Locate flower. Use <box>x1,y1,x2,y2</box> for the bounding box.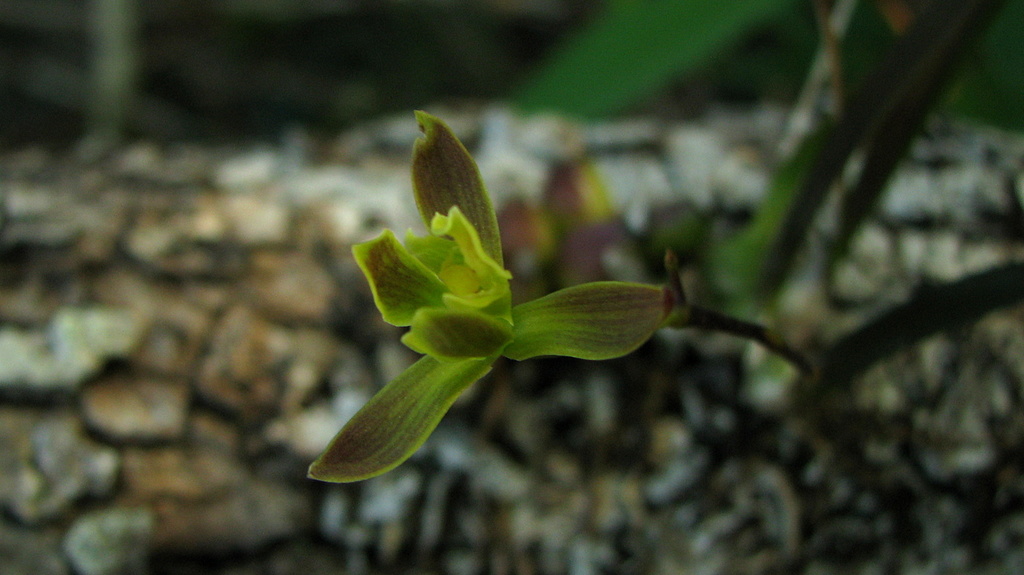
<box>302,105,678,489</box>.
